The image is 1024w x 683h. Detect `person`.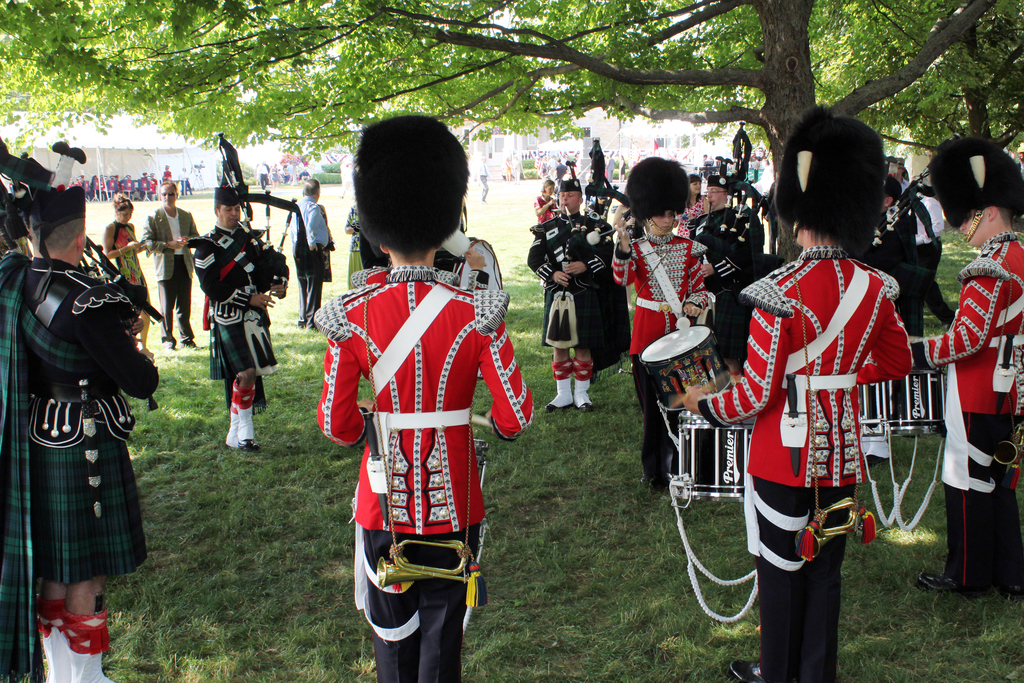
Detection: 0/172/154/682.
